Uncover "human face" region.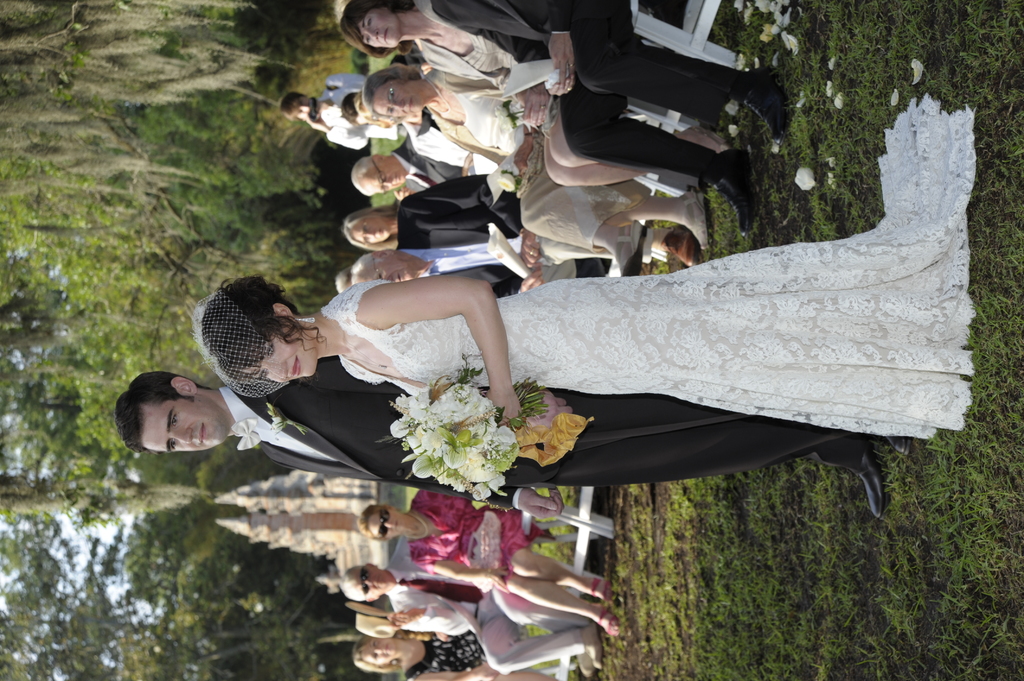
Uncovered: l=362, t=643, r=407, b=666.
